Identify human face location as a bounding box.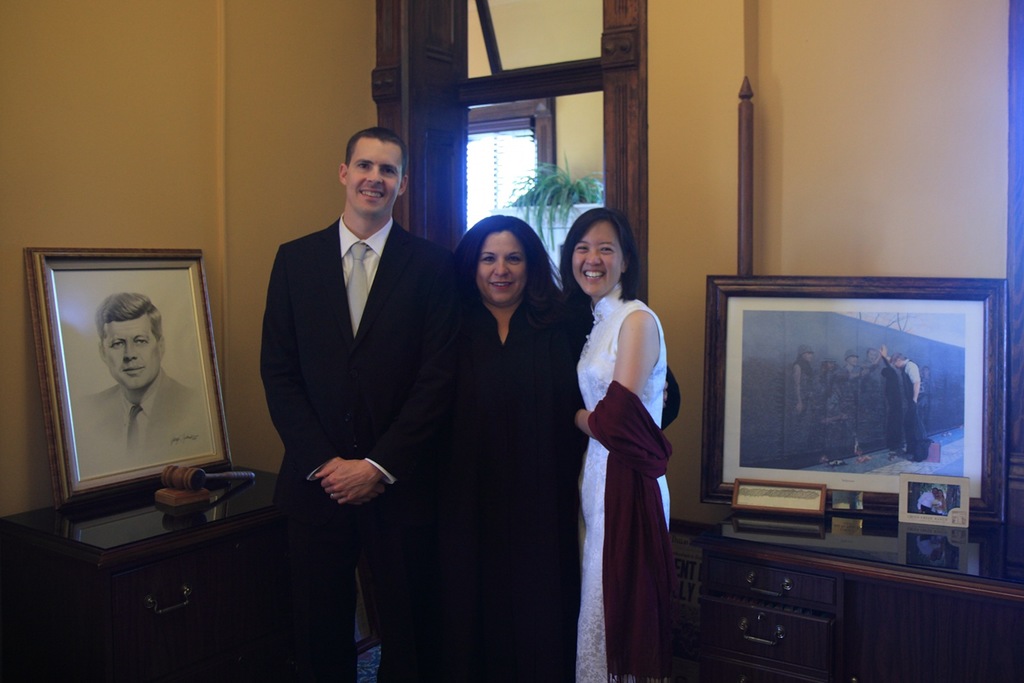
crop(570, 217, 623, 293).
